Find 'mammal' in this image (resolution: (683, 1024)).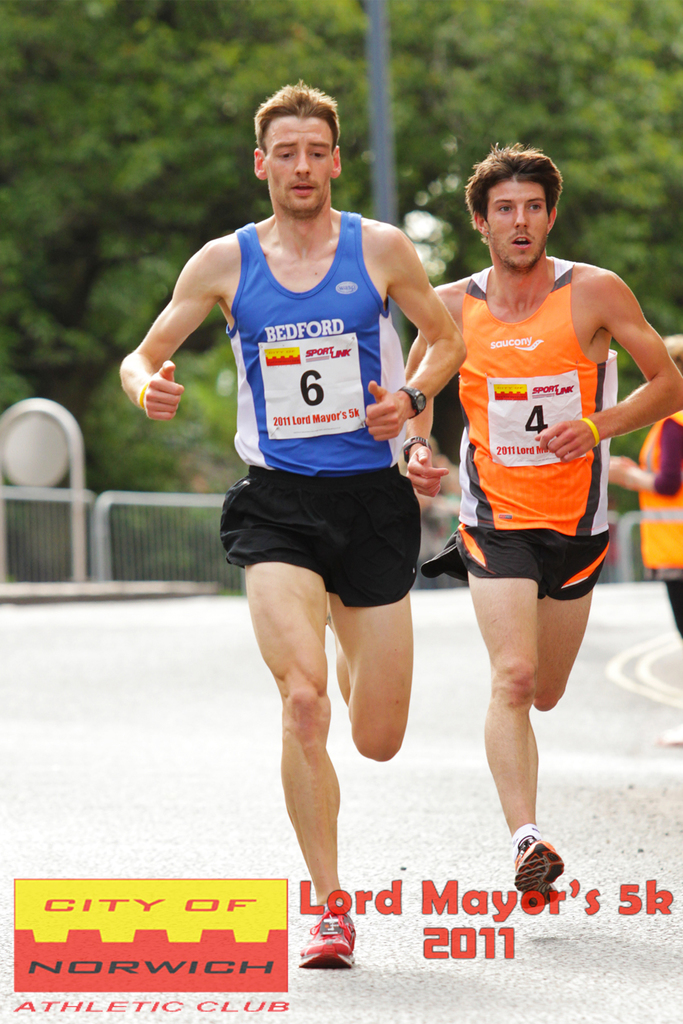
404, 132, 682, 922.
